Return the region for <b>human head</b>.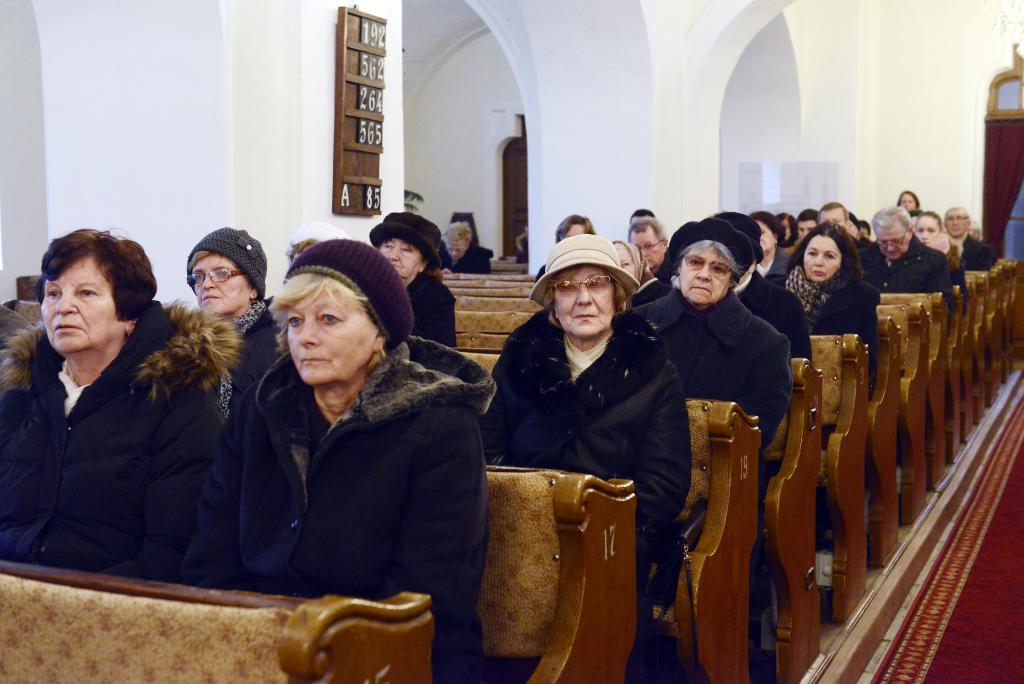
rect(891, 192, 917, 209).
